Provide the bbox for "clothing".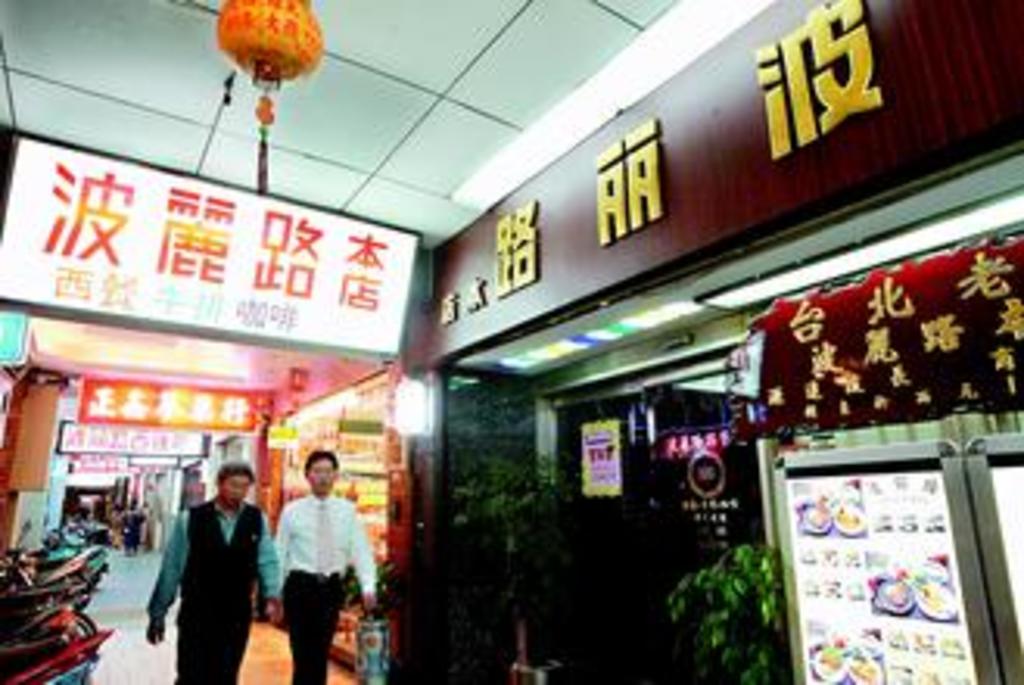
252 476 364 660.
